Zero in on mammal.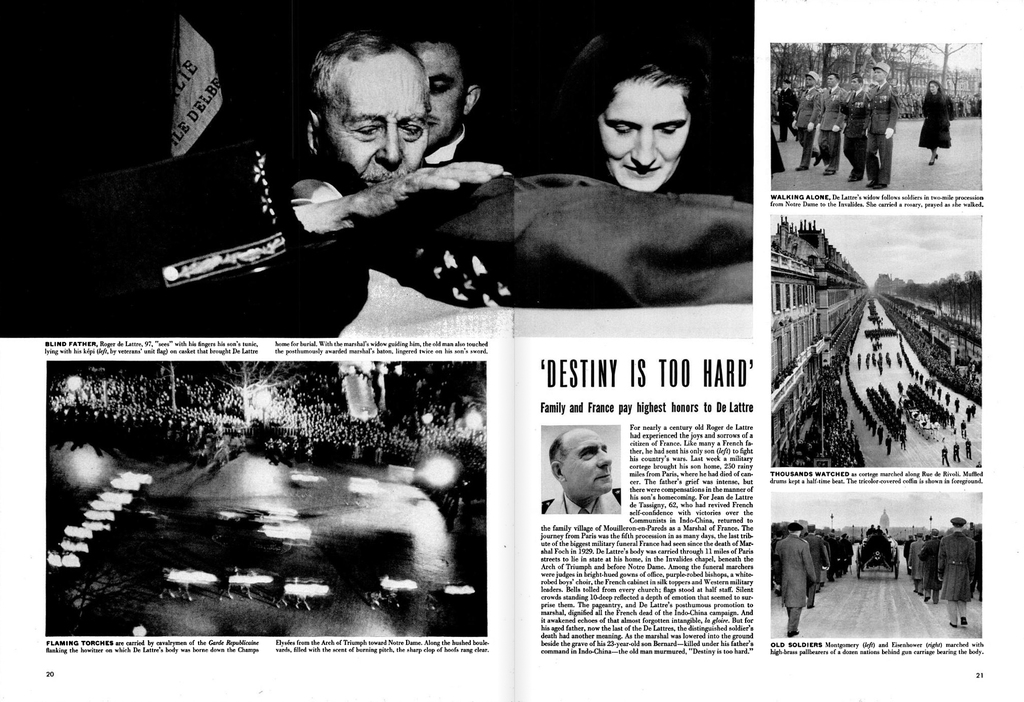
Zeroed in: 545:425:627:516.
